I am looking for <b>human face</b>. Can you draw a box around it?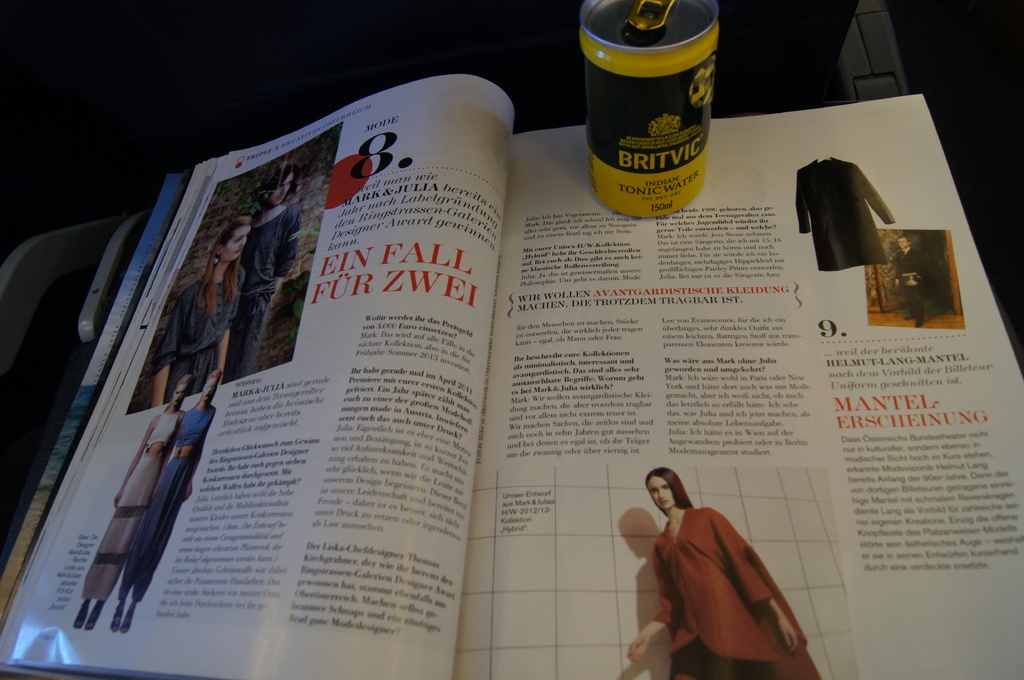
Sure, the bounding box is x1=220, y1=225, x2=246, y2=261.
